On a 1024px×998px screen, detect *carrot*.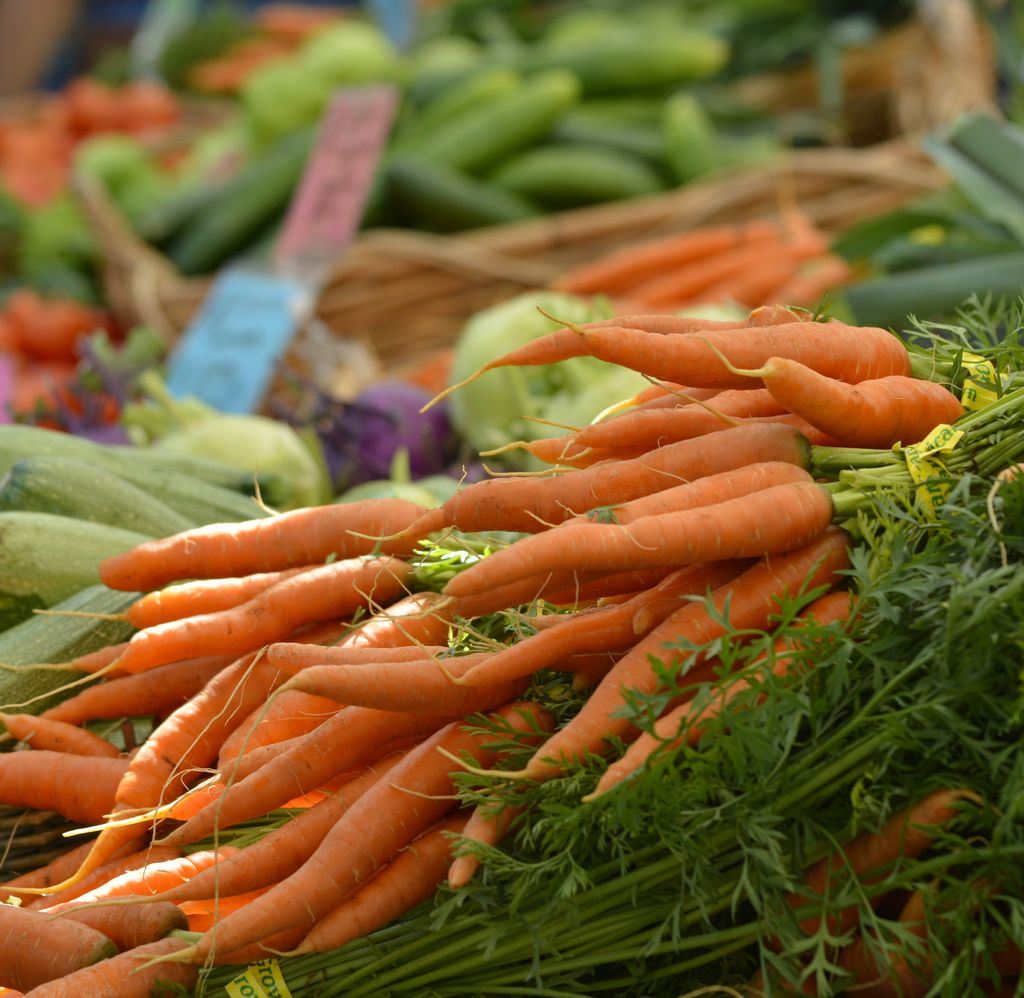
l=0, t=711, r=124, b=763.
